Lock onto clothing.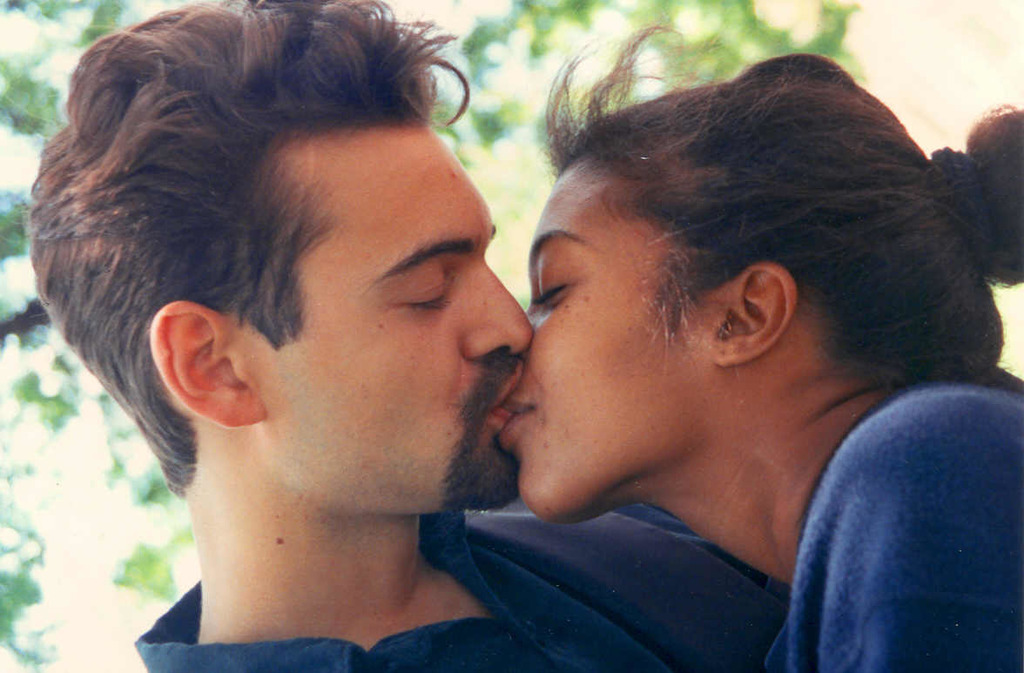
Locked: l=134, t=499, r=796, b=672.
